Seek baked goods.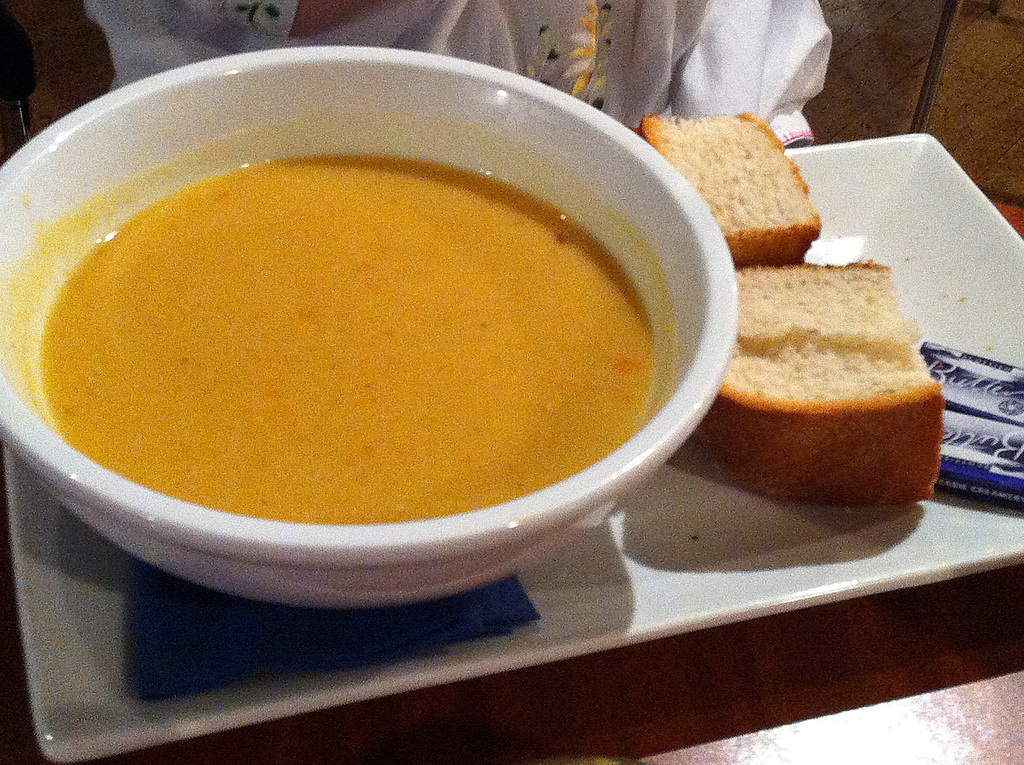
region(690, 255, 943, 506).
